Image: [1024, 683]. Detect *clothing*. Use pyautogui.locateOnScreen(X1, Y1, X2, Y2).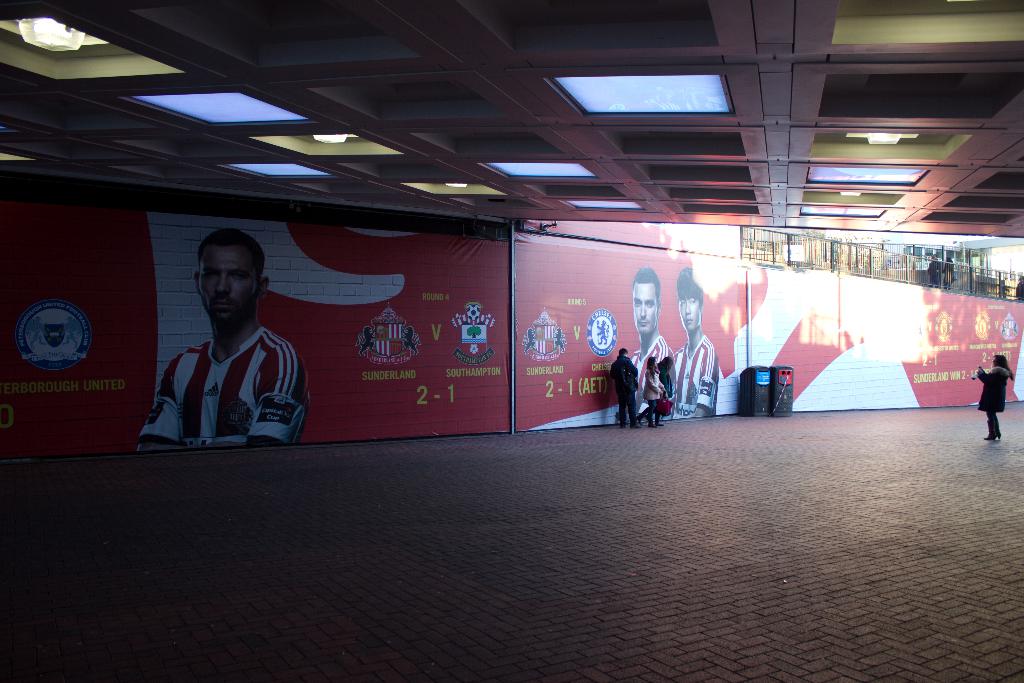
pyautogui.locateOnScreen(973, 366, 1011, 437).
